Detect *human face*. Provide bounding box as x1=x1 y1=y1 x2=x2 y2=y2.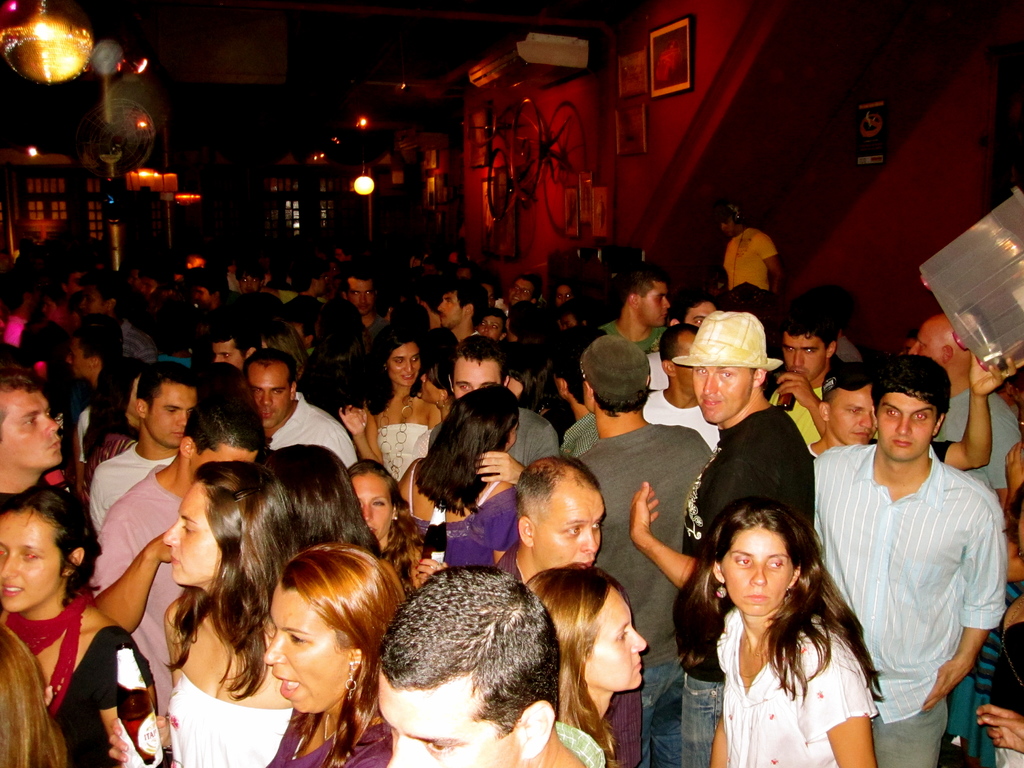
x1=639 y1=281 x2=671 y2=327.
